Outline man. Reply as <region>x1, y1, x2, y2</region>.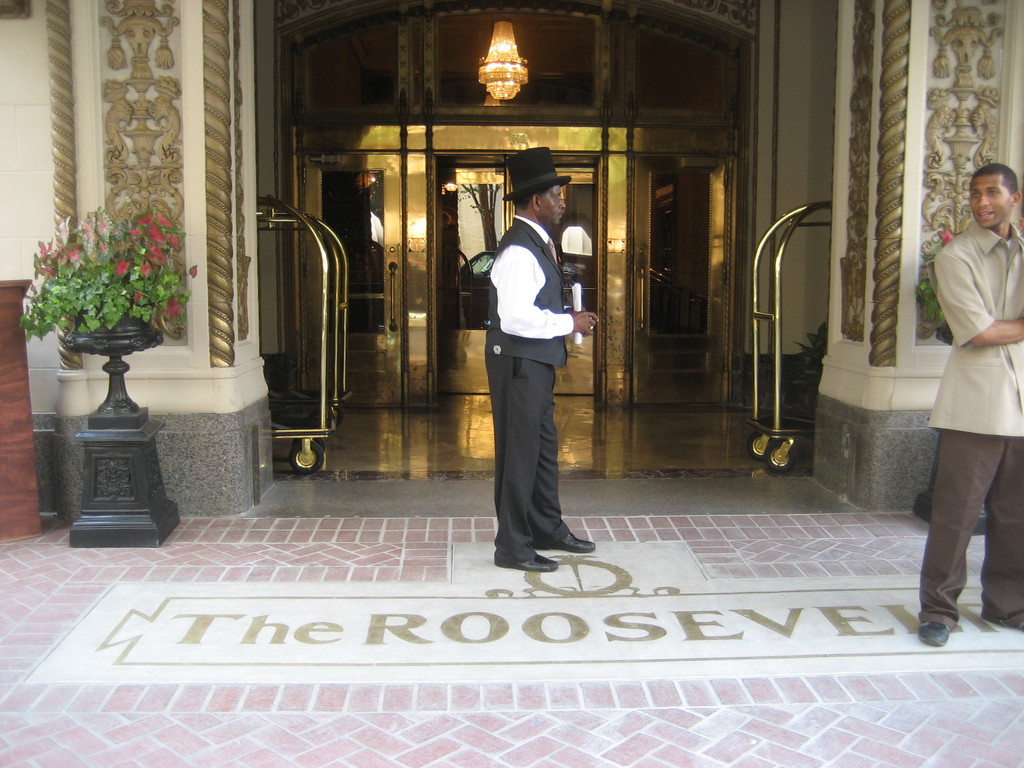
<region>474, 143, 605, 574</region>.
